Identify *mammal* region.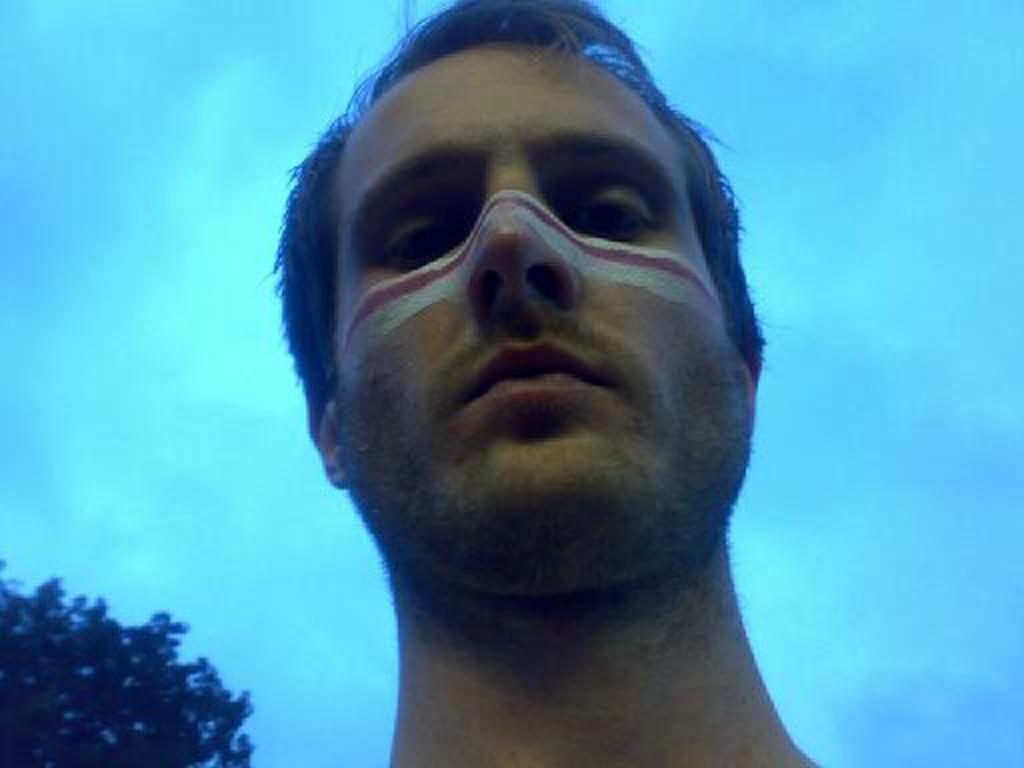
Region: x1=274, y1=0, x2=872, y2=766.
